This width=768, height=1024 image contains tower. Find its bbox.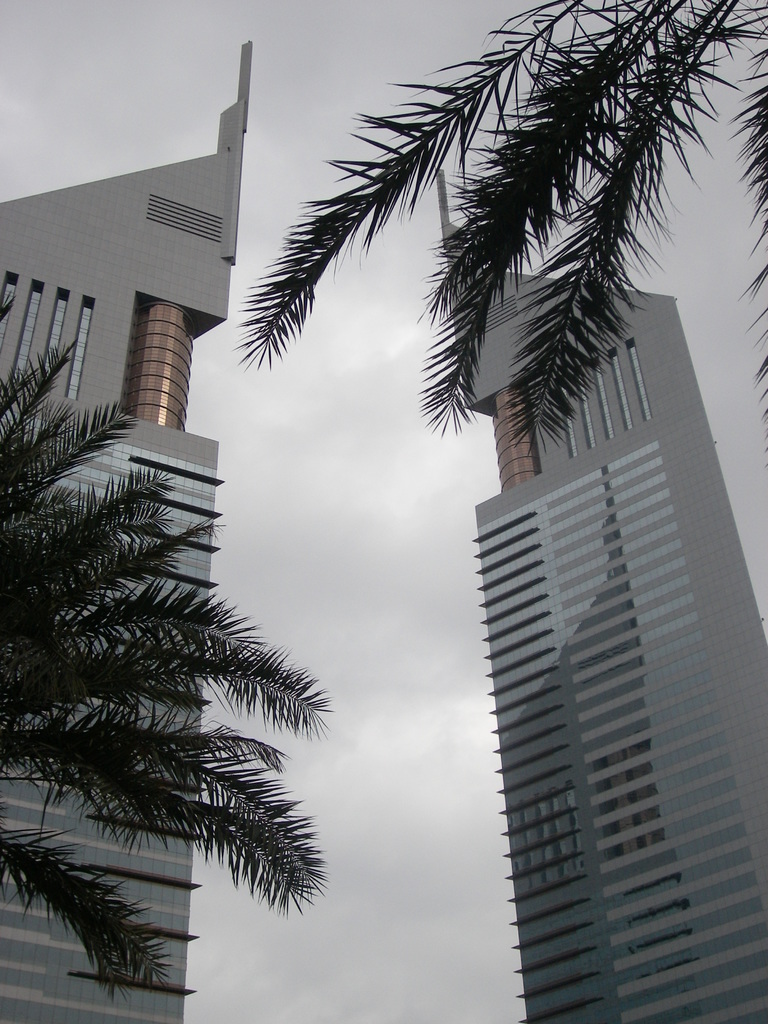
<region>0, 22, 312, 1023</region>.
